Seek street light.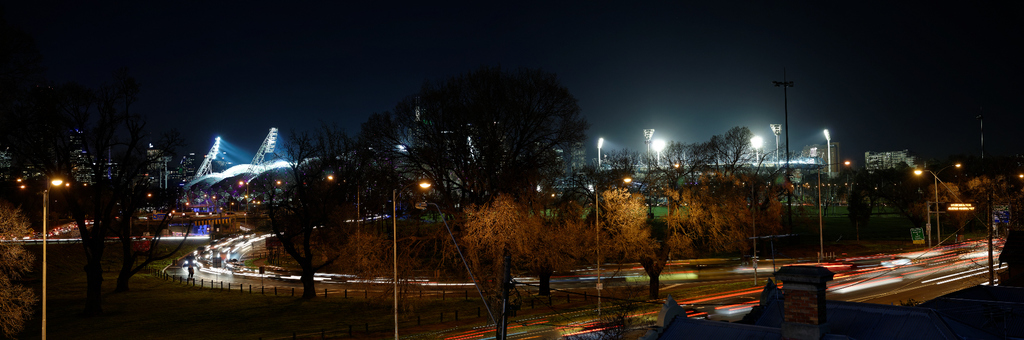
767/122/780/170.
